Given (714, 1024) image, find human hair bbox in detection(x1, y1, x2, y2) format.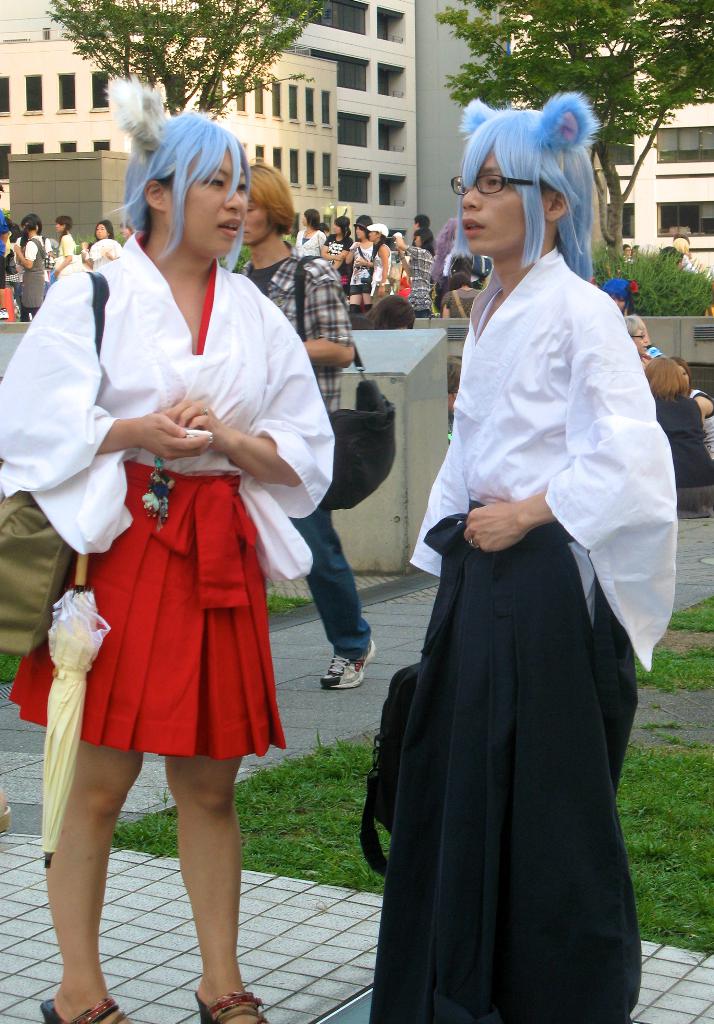
detection(599, 274, 636, 299).
